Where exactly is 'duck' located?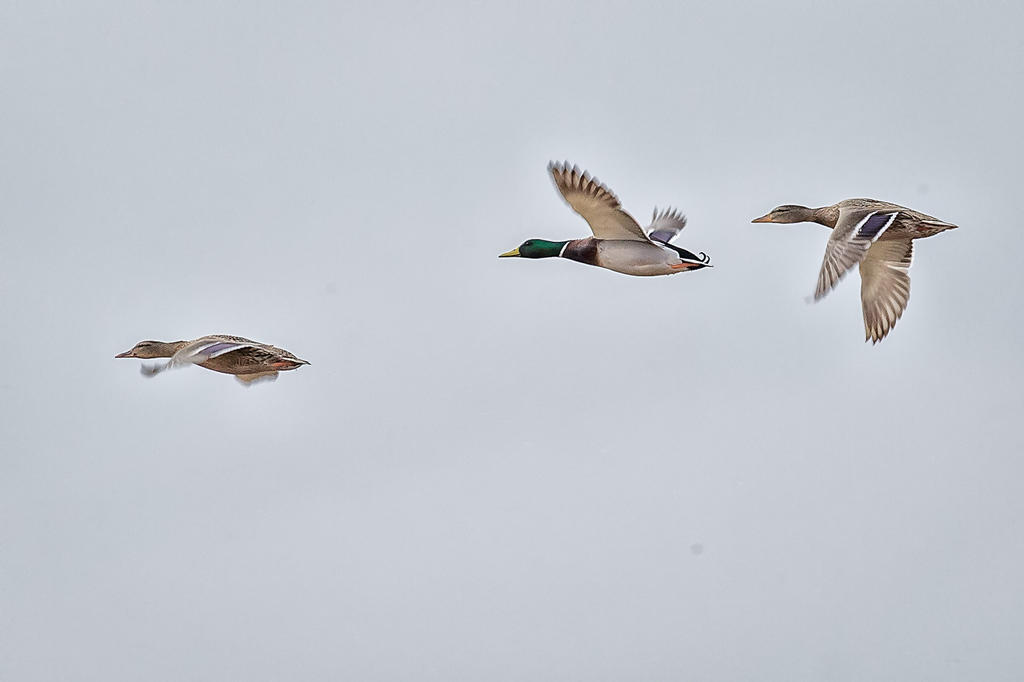
Its bounding box is detection(500, 164, 731, 282).
